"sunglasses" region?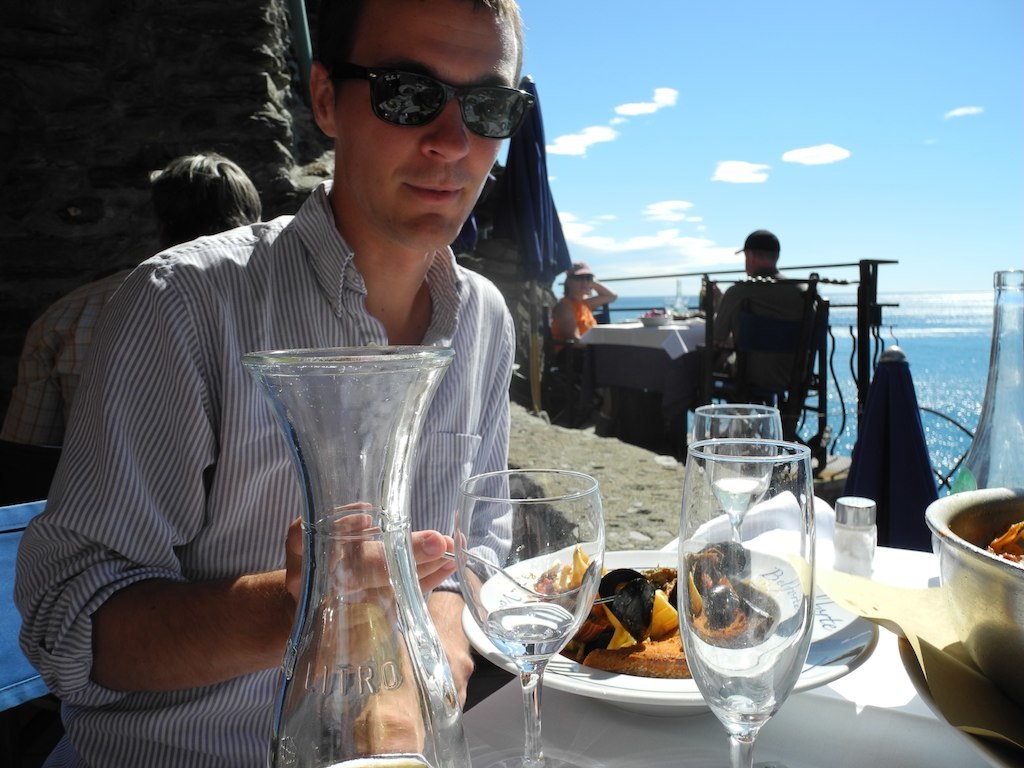
Rect(335, 56, 541, 150)
